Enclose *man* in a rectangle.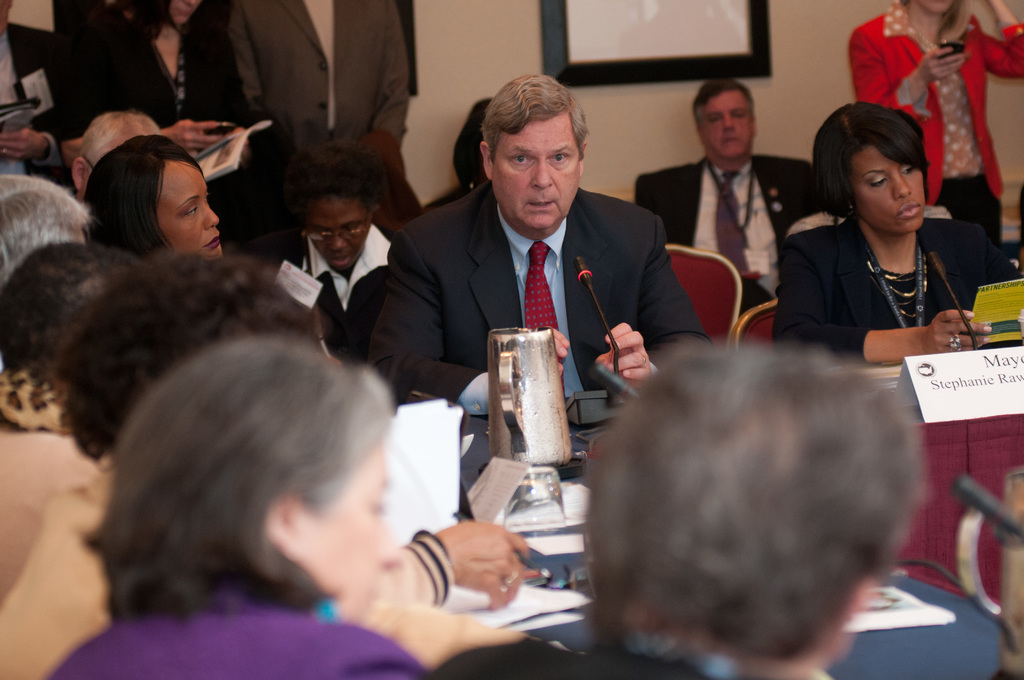
BBox(73, 109, 163, 203).
